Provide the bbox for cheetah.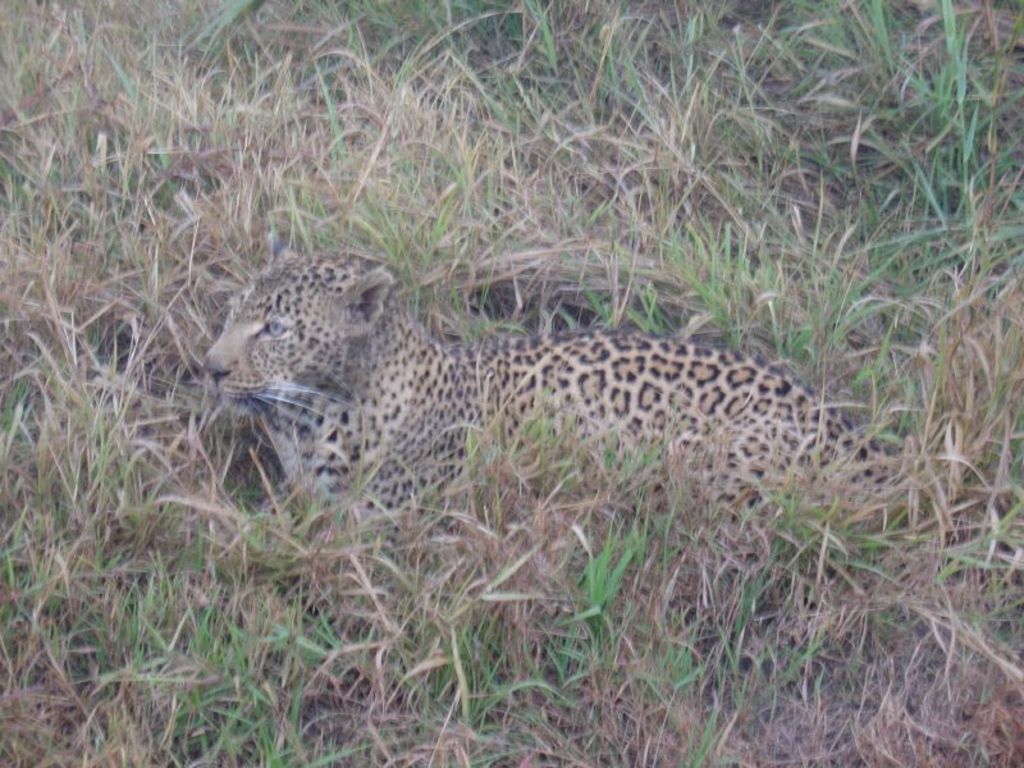
left=195, top=246, right=888, bottom=538.
